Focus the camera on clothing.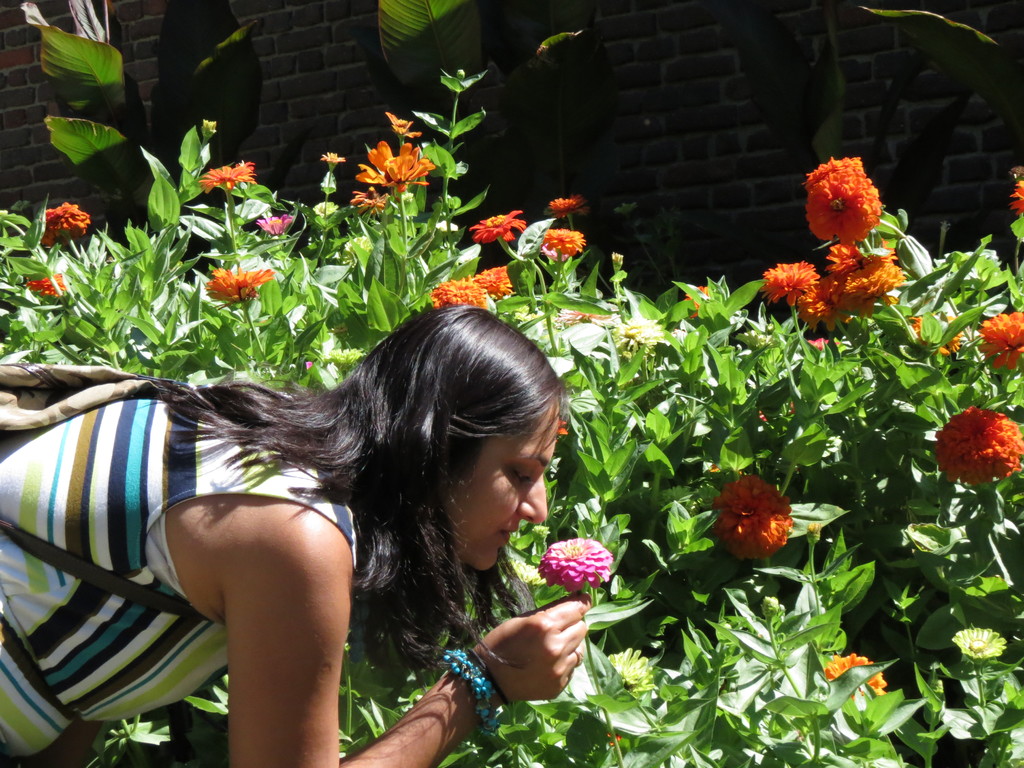
Focus region: {"x1": 0, "y1": 392, "x2": 360, "y2": 761}.
